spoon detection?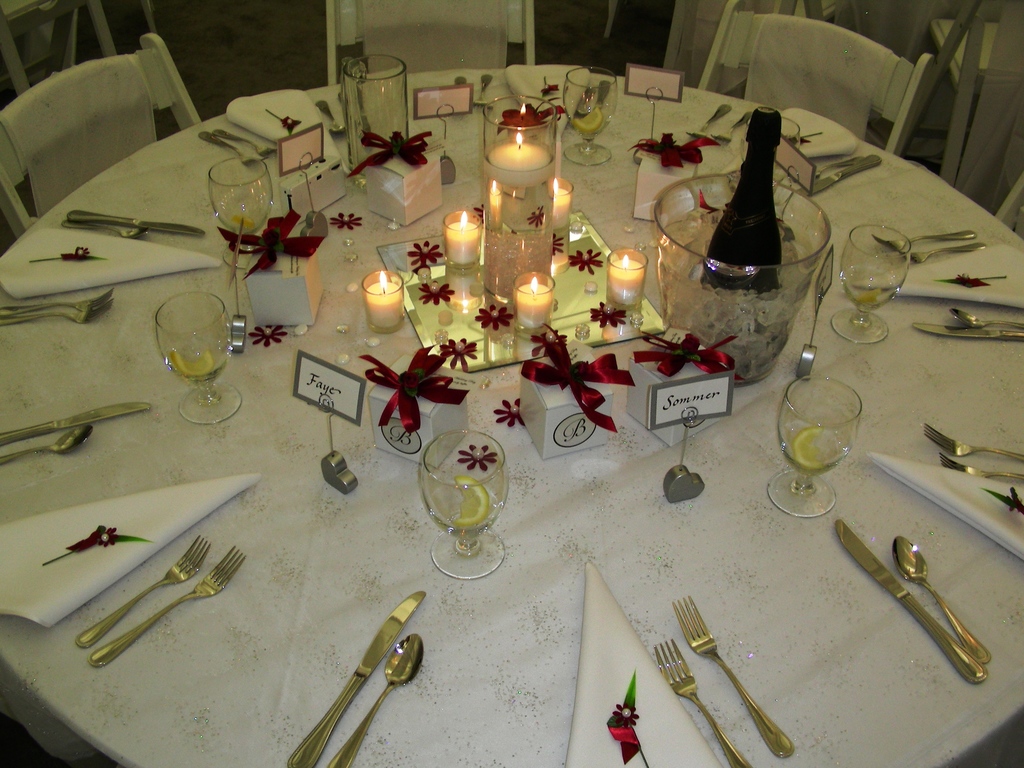
box(578, 87, 596, 113)
